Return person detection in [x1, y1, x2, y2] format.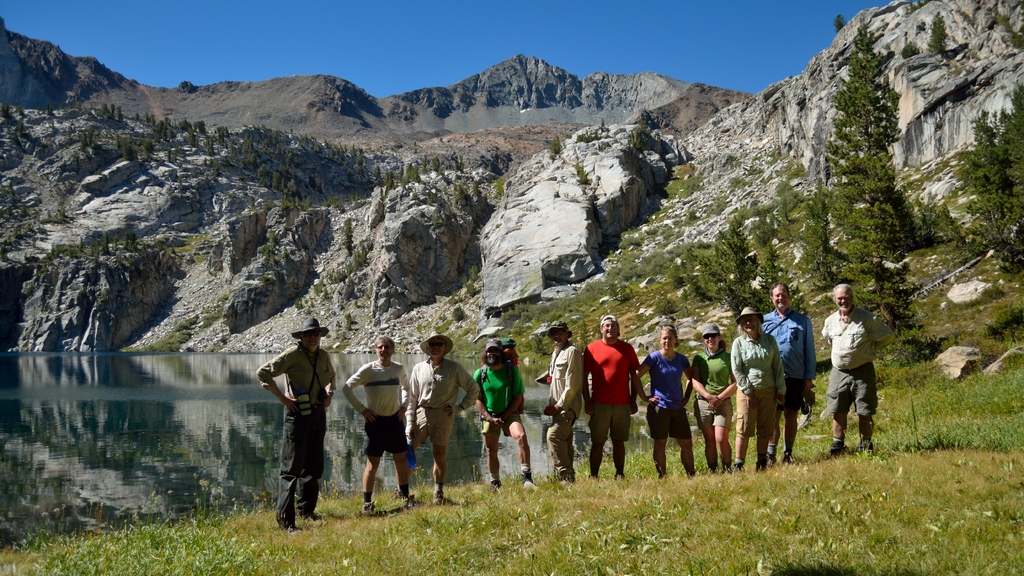
[762, 283, 815, 467].
